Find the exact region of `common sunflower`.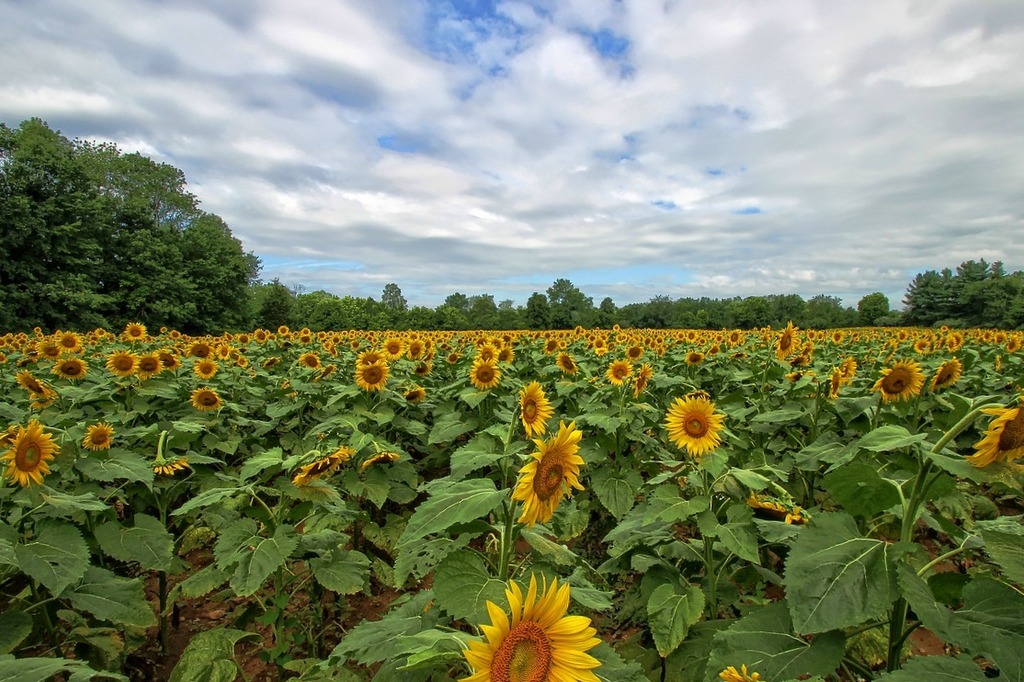
Exact region: 458, 553, 601, 681.
